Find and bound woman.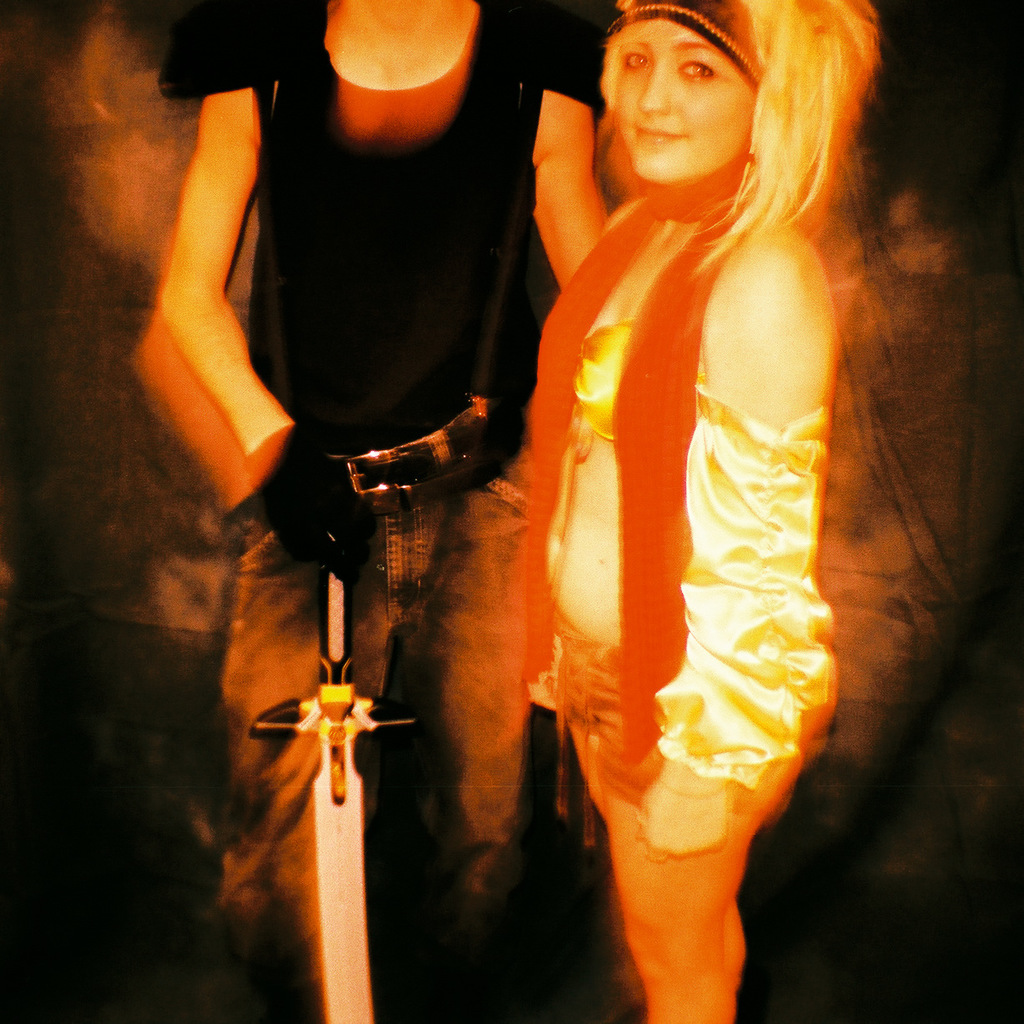
Bound: locate(504, 0, 845, 1023).
